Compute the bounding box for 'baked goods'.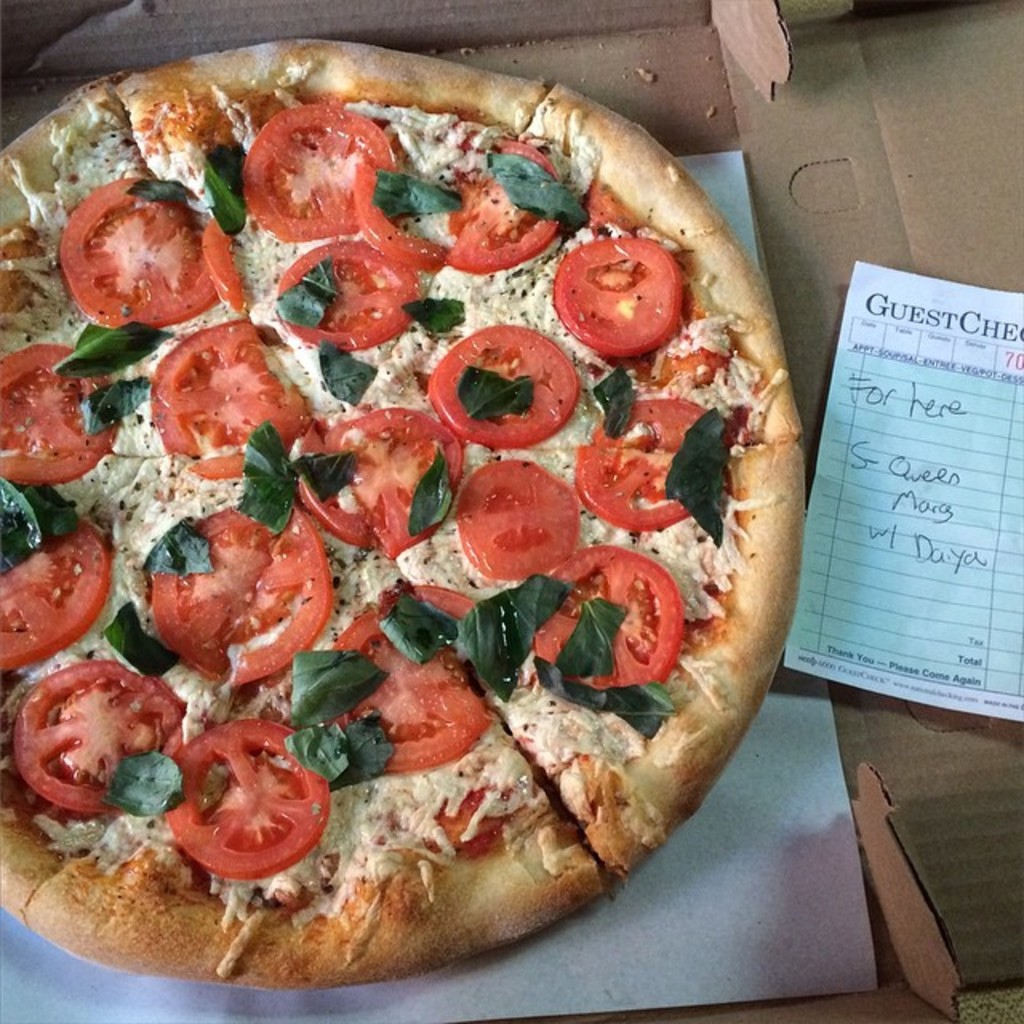
box(0, 30, 811, 990).
